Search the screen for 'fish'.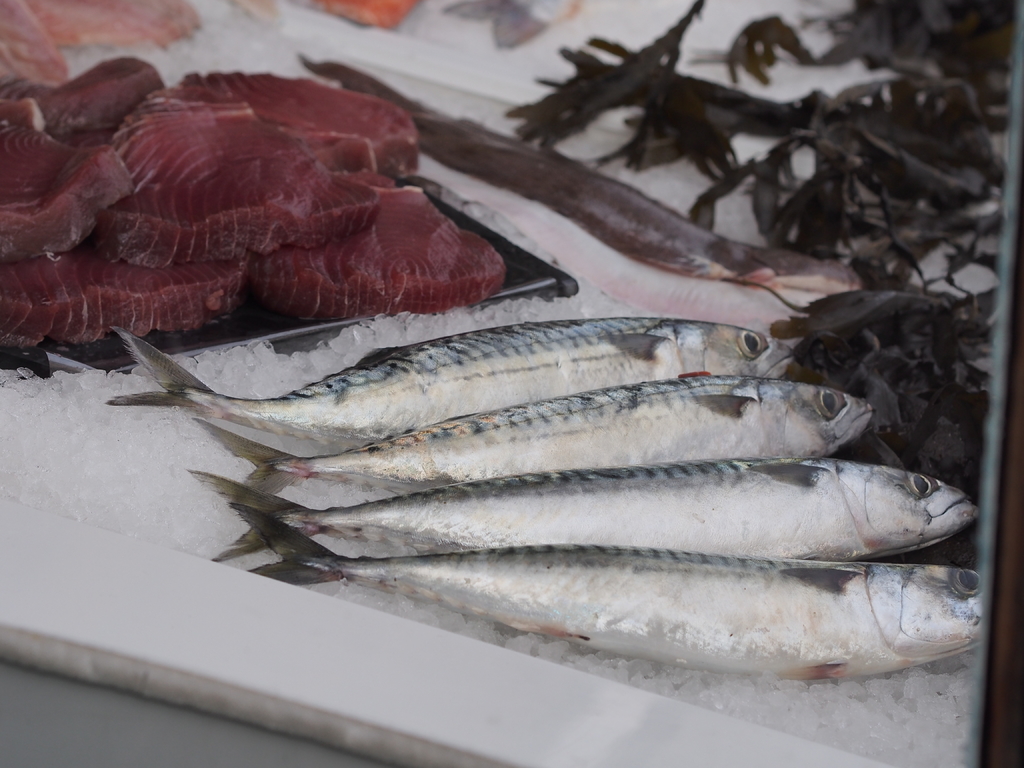
Found at [x1=0, y1=0, x2=71, y2=83].
